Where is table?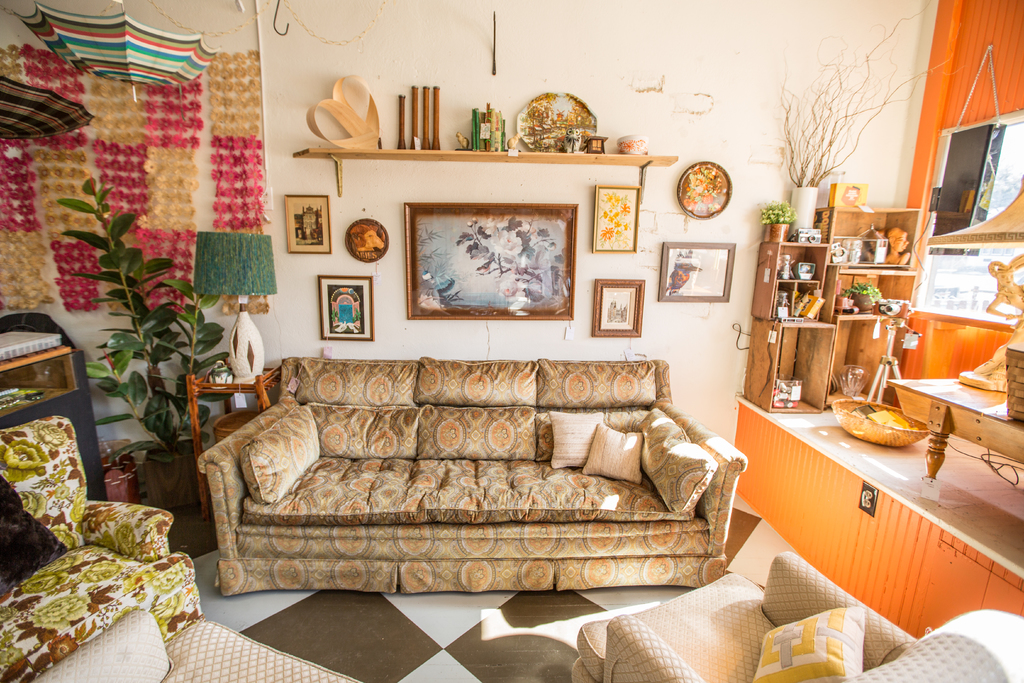
902/358/1023/501.
